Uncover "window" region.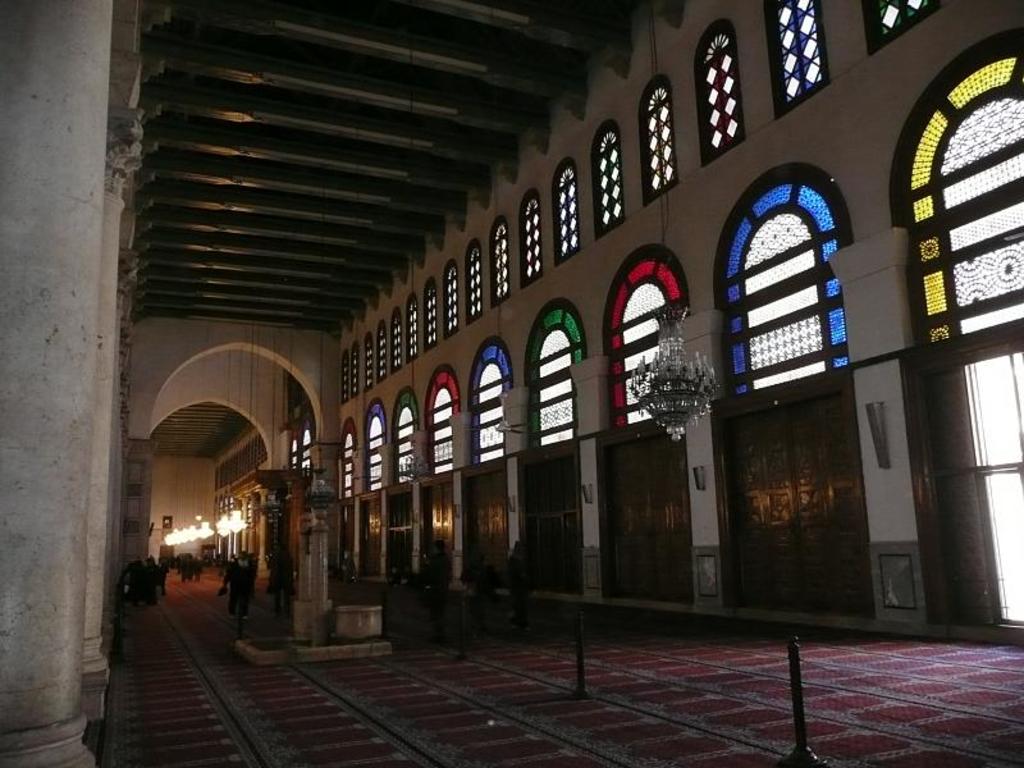
Uncovered: left=637, top=84, right=684, bottom=198.
